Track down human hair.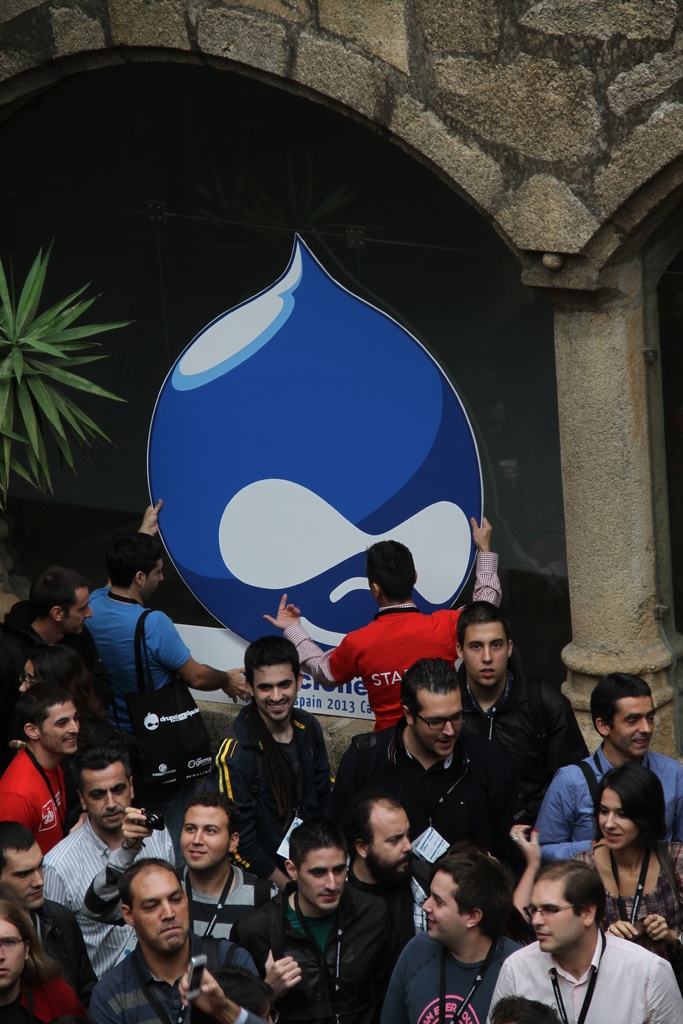
Tracked to [left=456, top=600, right=511, bottom=655].
